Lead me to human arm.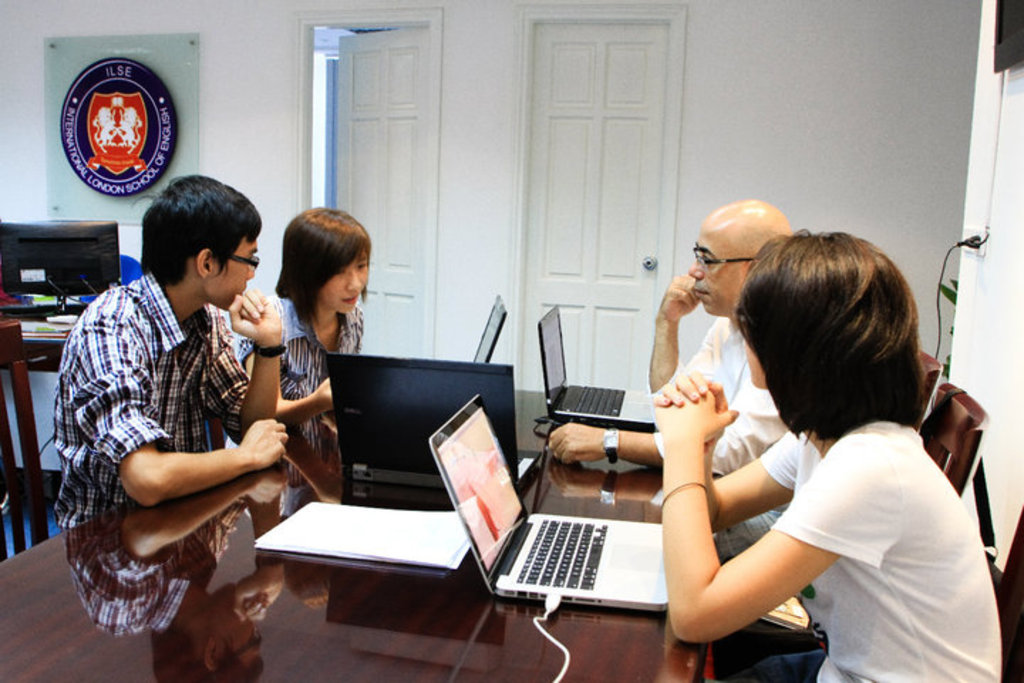
Lead to 650, 370, 822, 538.
